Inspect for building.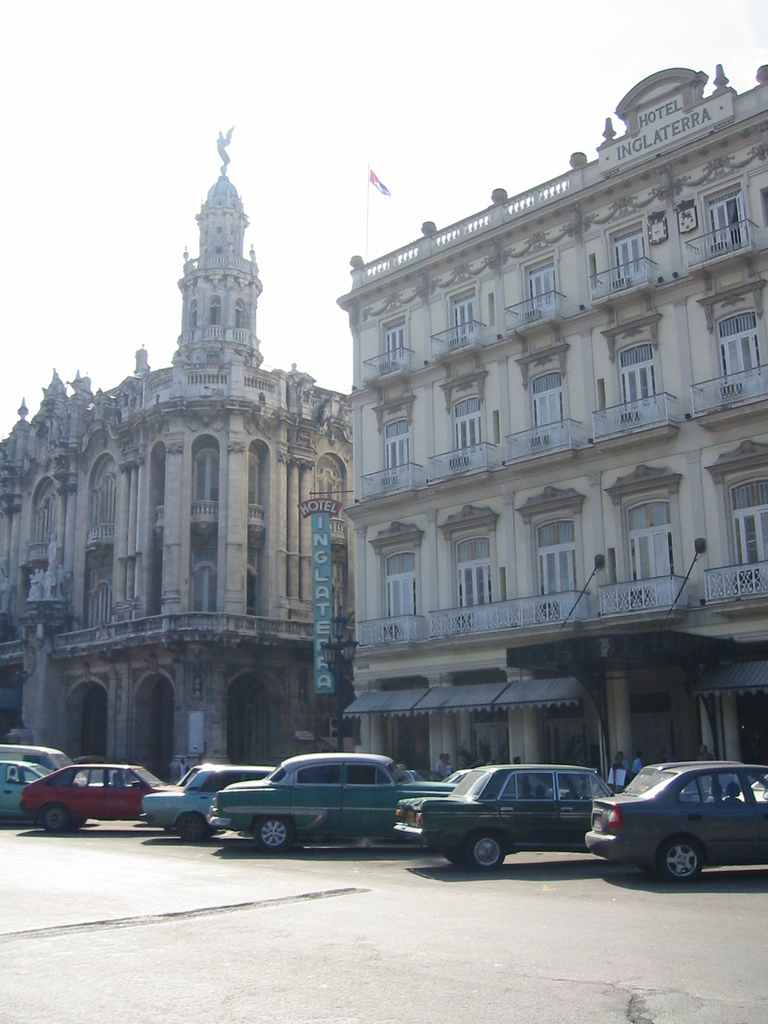
Inspection: [left=331, top=58, right=767, bottom=790].
